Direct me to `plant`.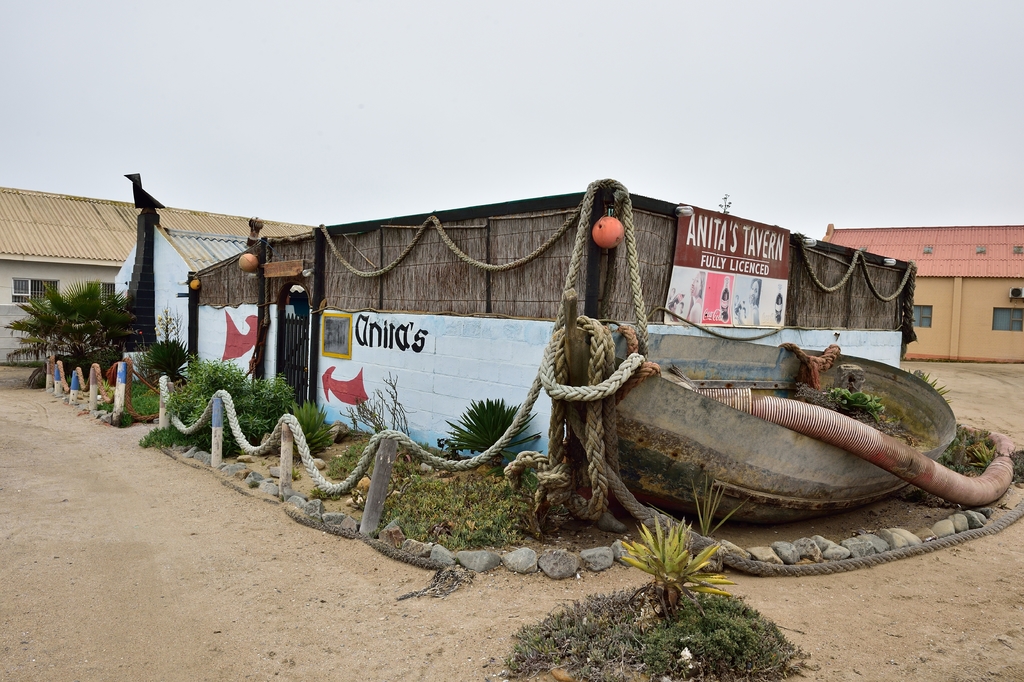
Direction: x1=795, y1=383, x2=889, y2=428.
